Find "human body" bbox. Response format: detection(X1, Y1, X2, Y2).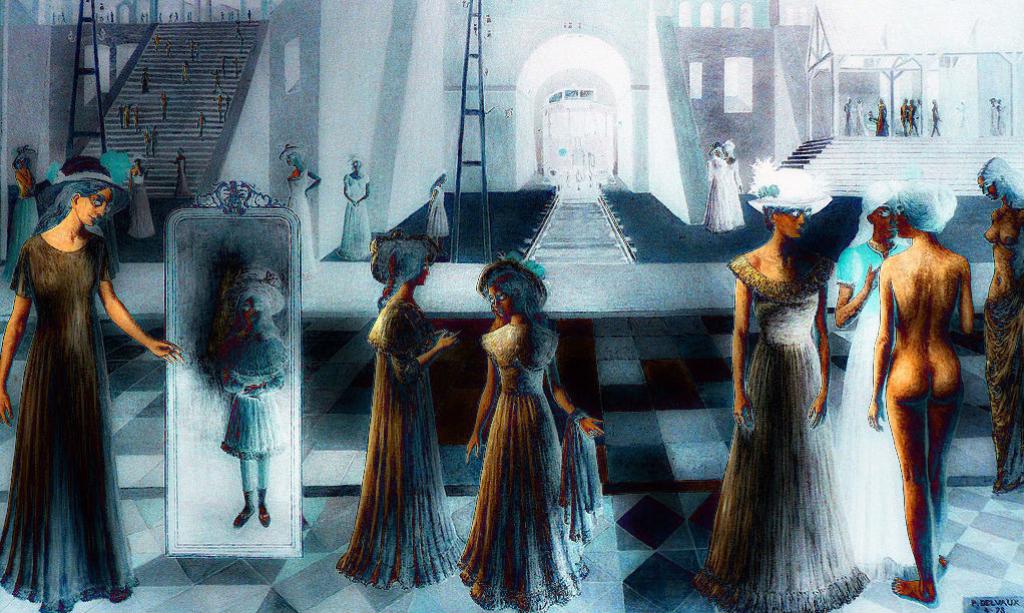
detection(697, 236, 874, 612).
